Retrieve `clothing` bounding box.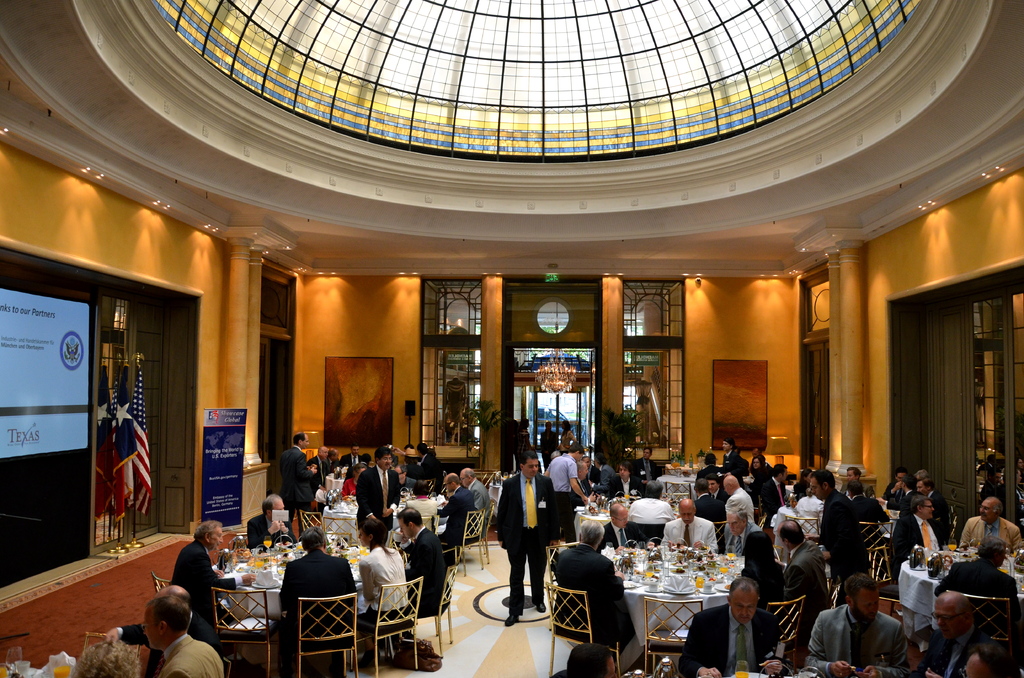
Bounding box: box(342, 476, 356, 499).
